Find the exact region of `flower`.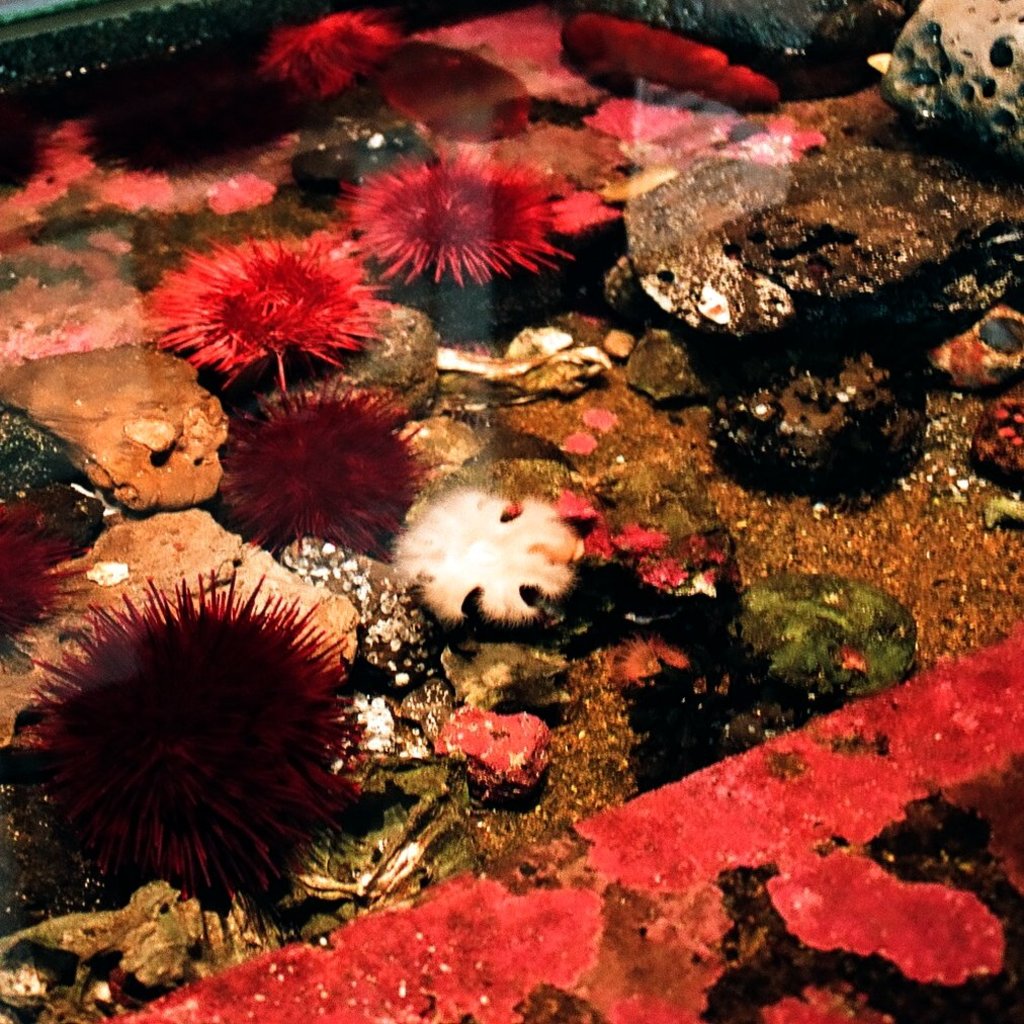
Exact region: bbox=[216, 387, 437, 551].
